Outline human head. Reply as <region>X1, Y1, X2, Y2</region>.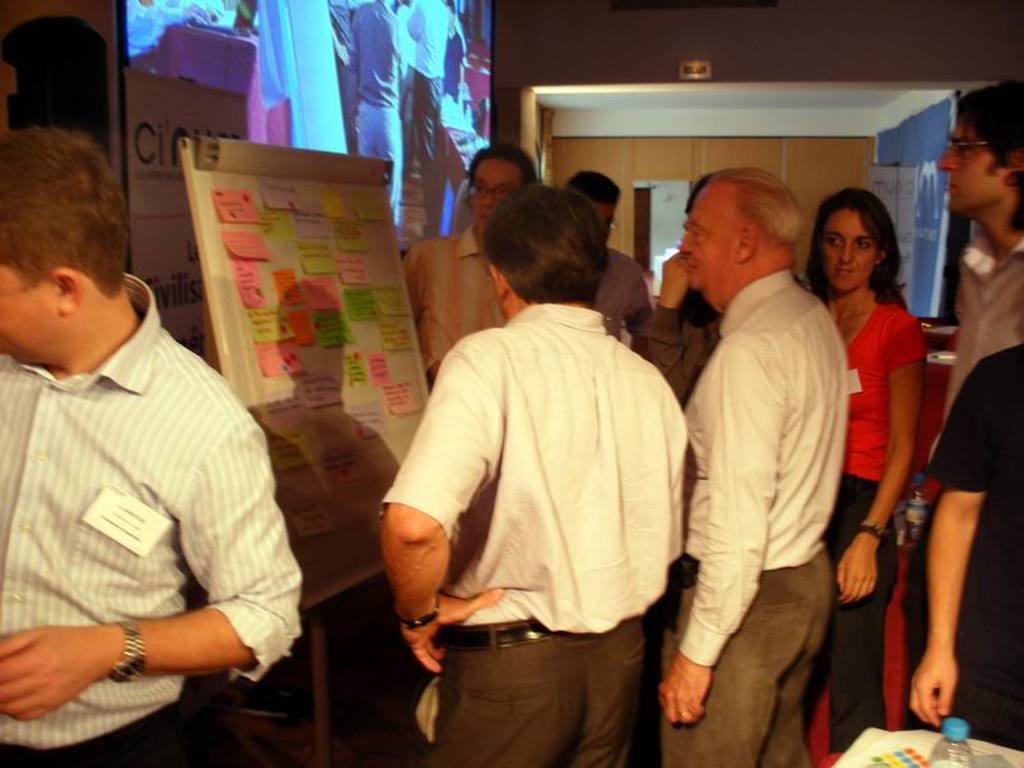
<region>681, 166, 803, 314</region>.
